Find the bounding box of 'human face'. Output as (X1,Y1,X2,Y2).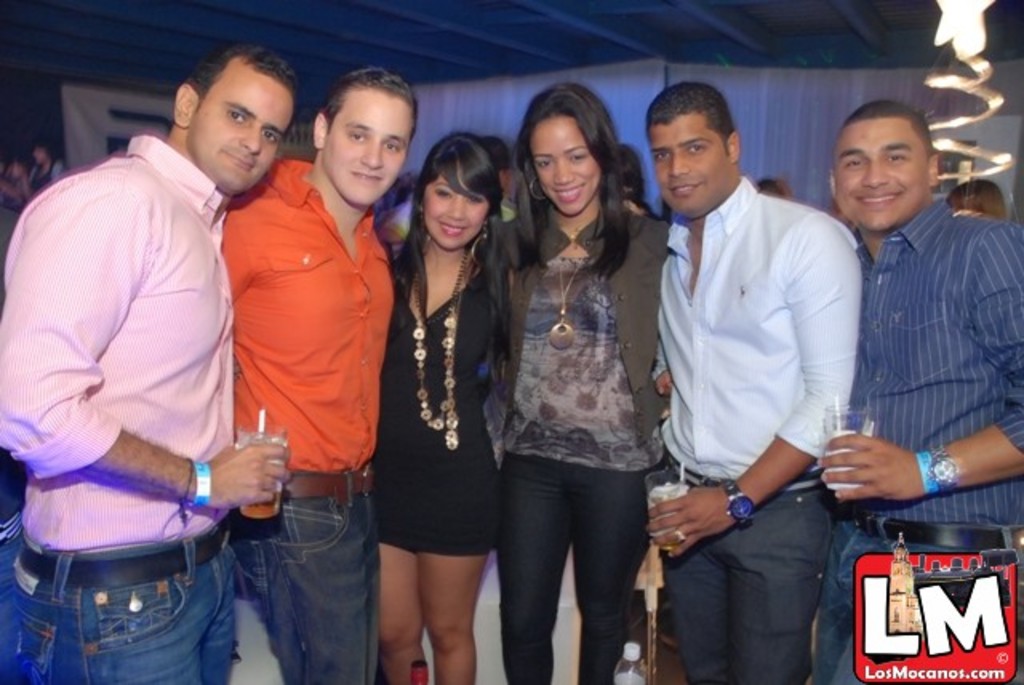
(422,163,499,248).
